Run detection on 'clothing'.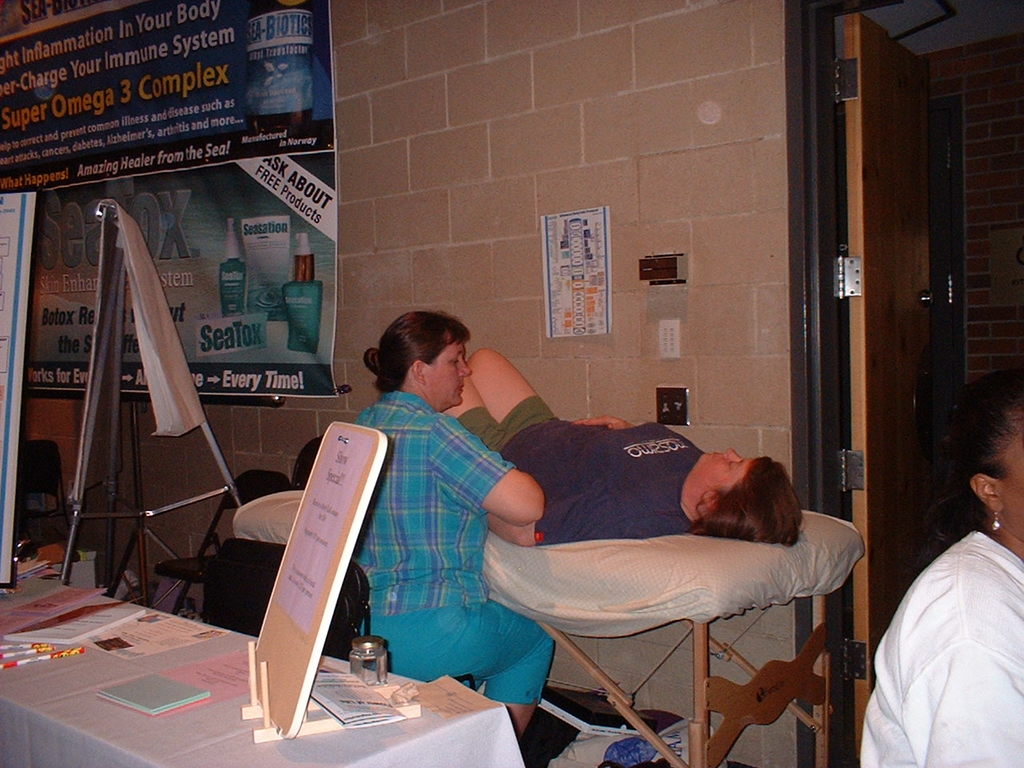
Result: bbox=[854, 522, 1023, 767].
